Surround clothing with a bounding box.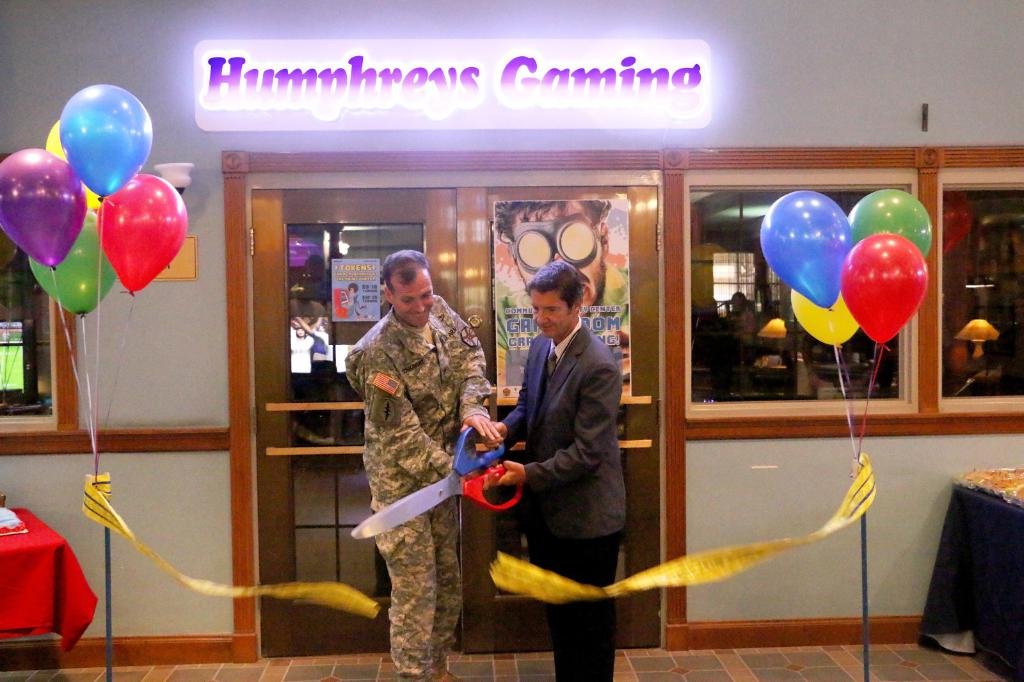
bbox=(311, 324, 337, 376).
